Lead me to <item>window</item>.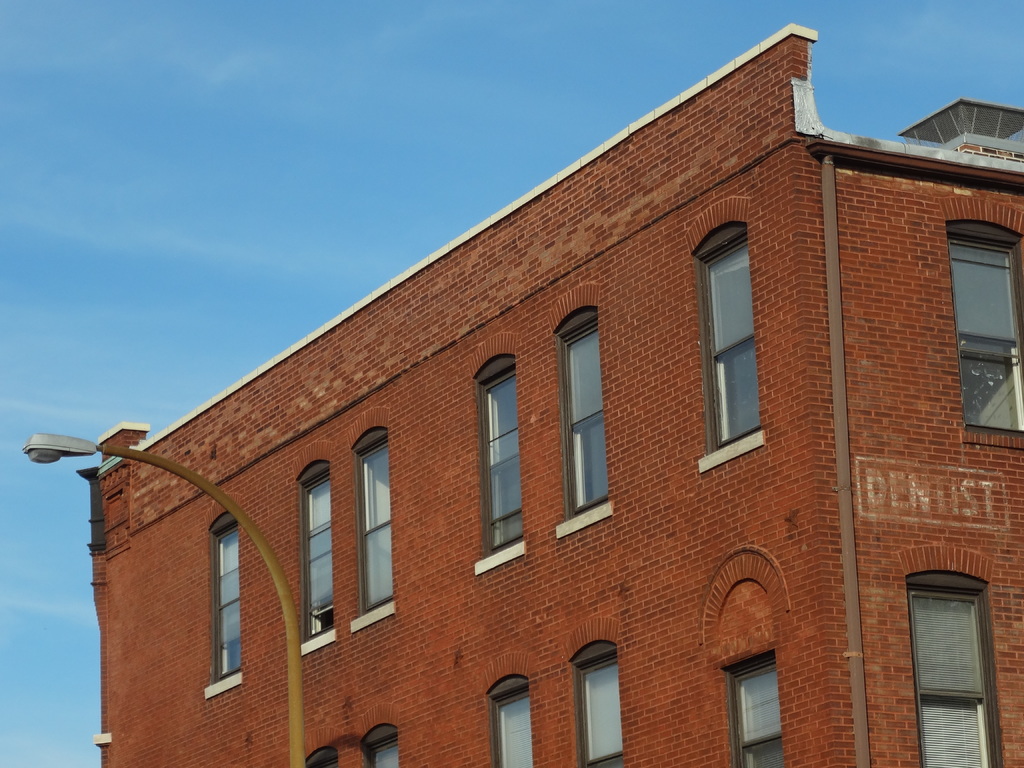
Lead to <region>562, 311, 613, 511</region>.
